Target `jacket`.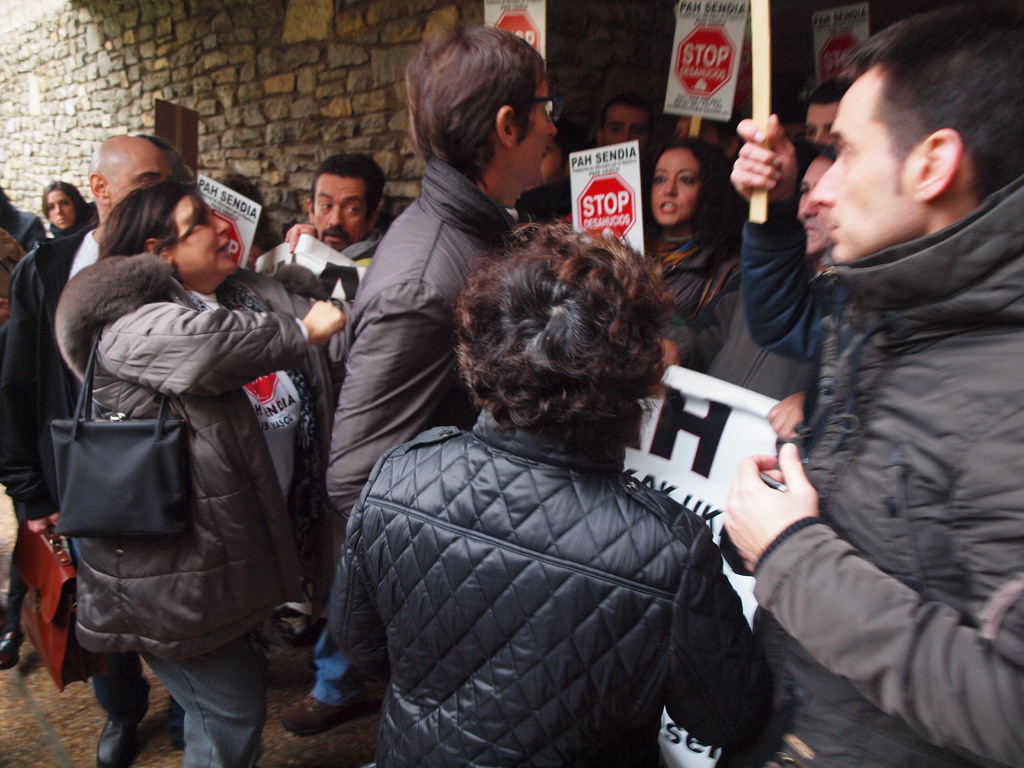
Target region: 314, 287, 770, 767.
